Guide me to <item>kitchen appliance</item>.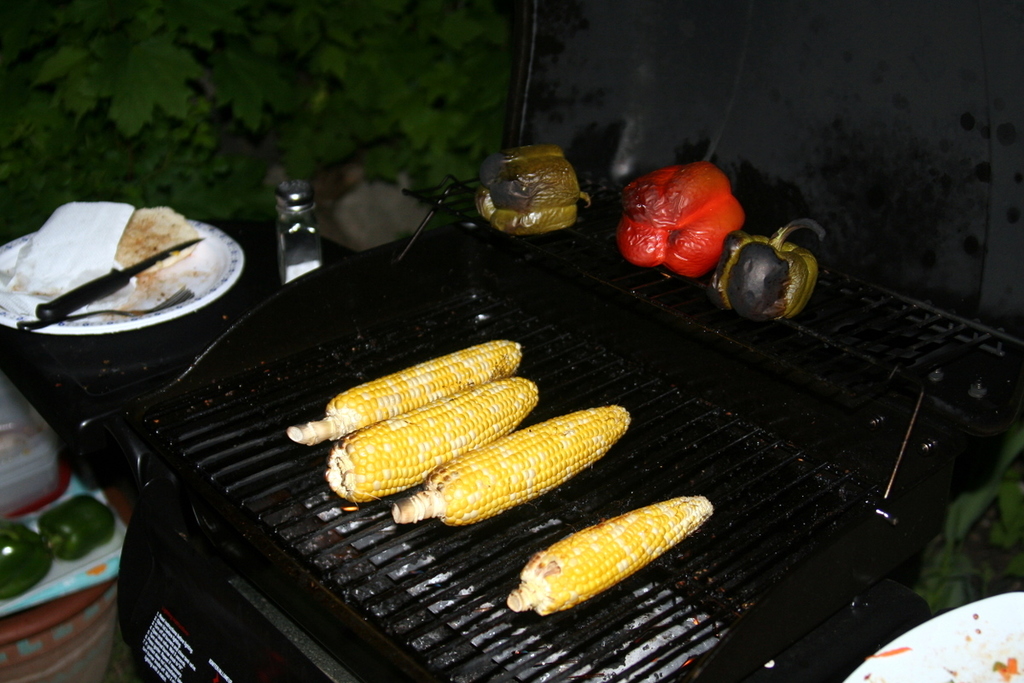
Guidance: (x1=1, y1=204, x2=245, y2=336).
